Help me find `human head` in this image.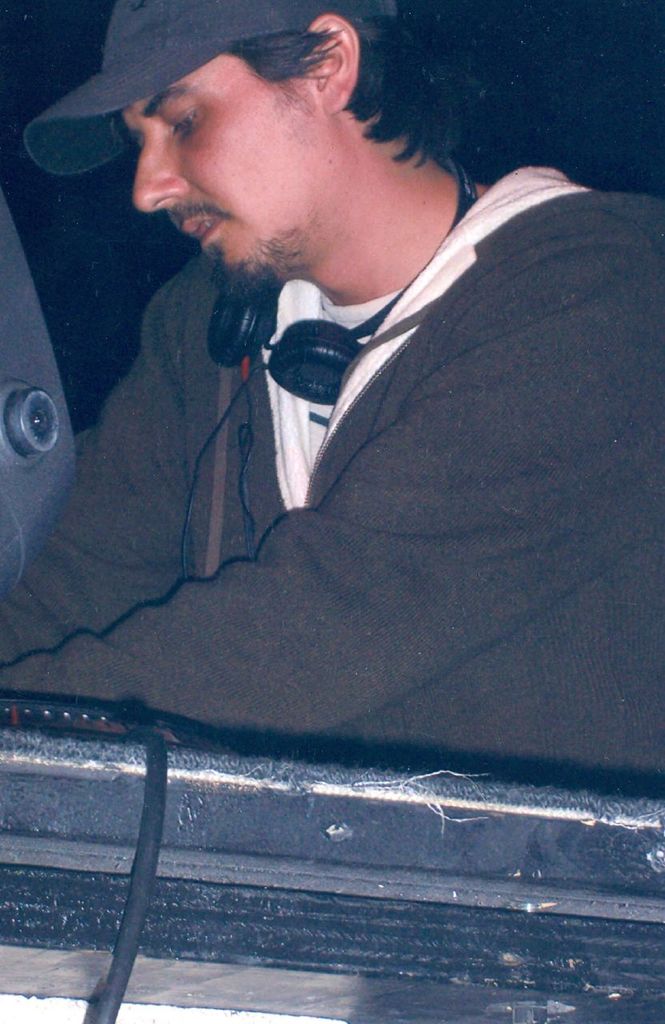
Found it: <region>21, 0, 445, 286</region>.
